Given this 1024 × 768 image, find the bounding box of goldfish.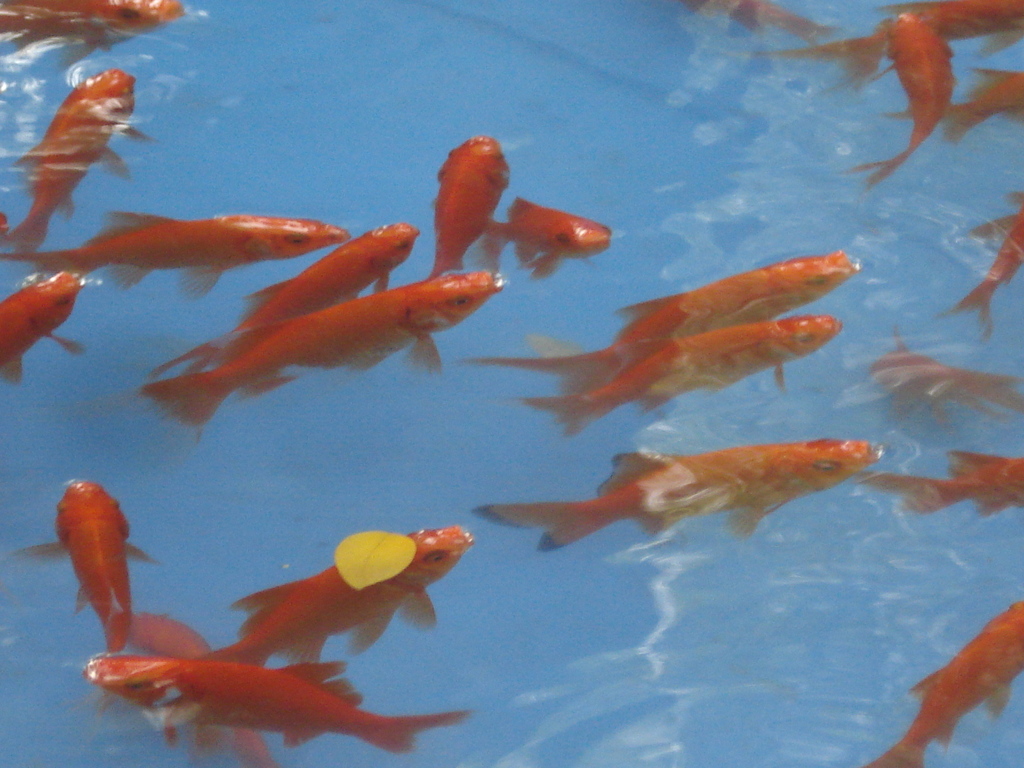
box=[692, 0, 824, 48].
